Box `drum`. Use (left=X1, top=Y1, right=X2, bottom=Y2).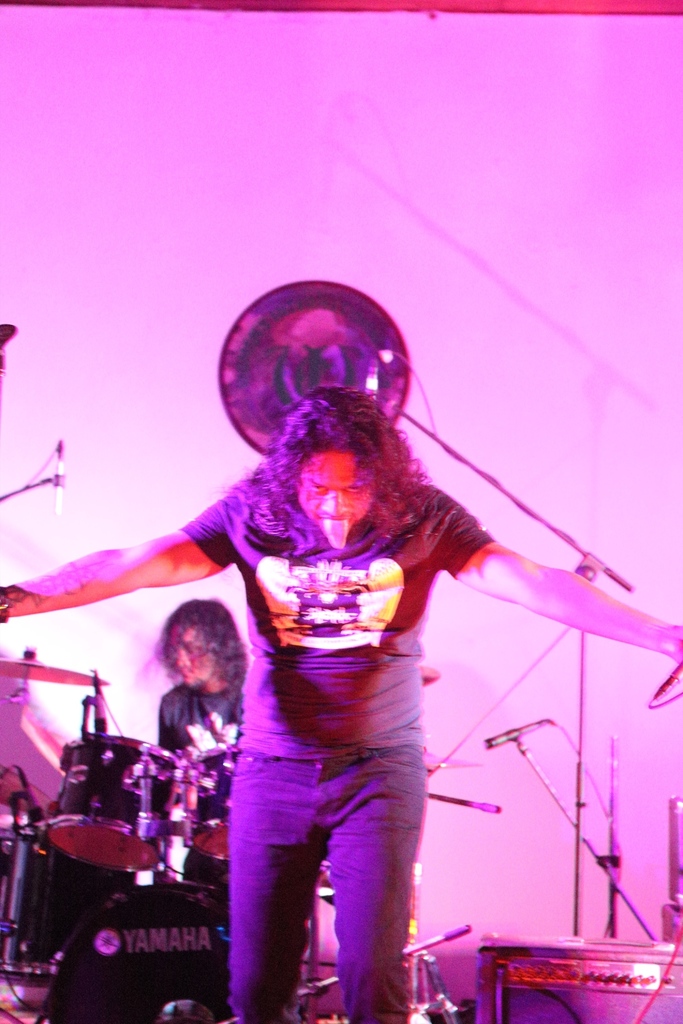
(left=186, top=745, right=235, bottom=862).
